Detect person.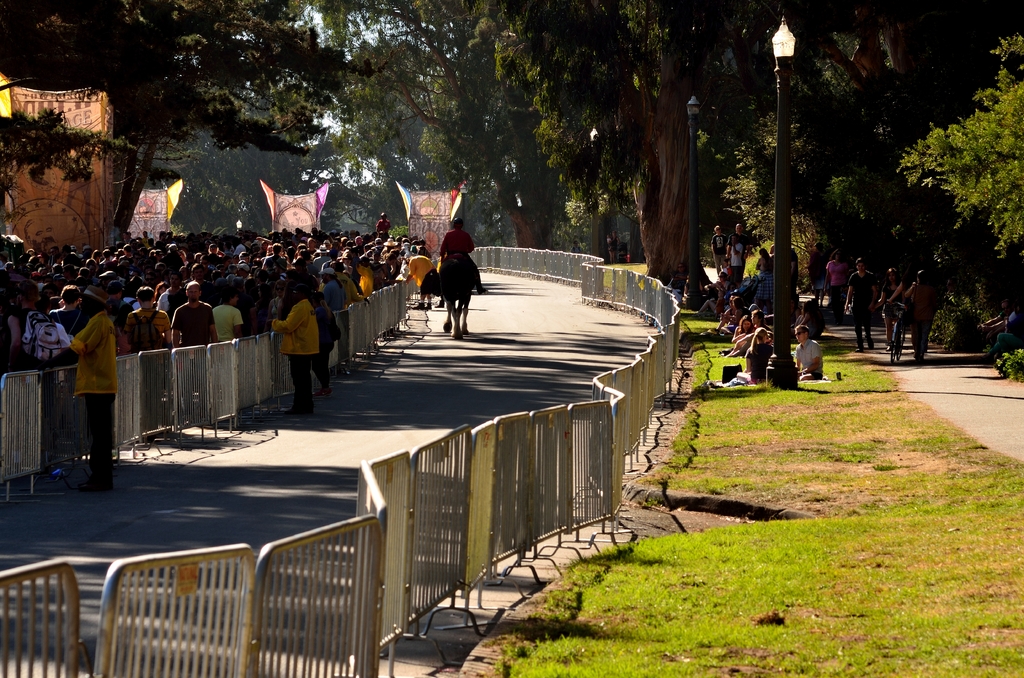
Detected at region(728, 220, 752, 266).
